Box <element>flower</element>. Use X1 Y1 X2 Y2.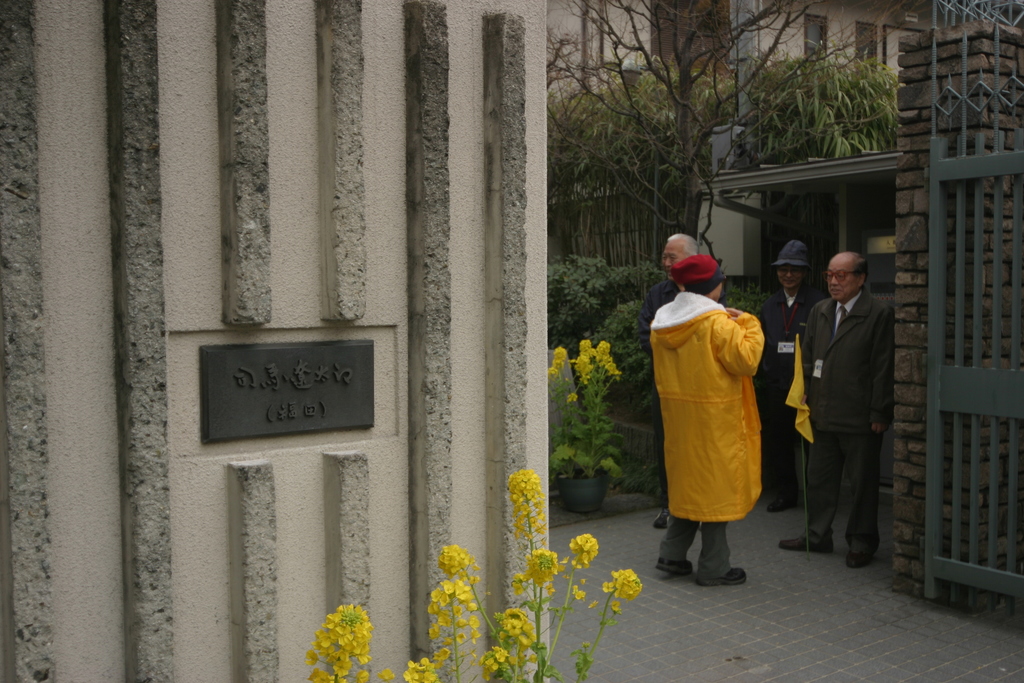
559 555 572 572.
